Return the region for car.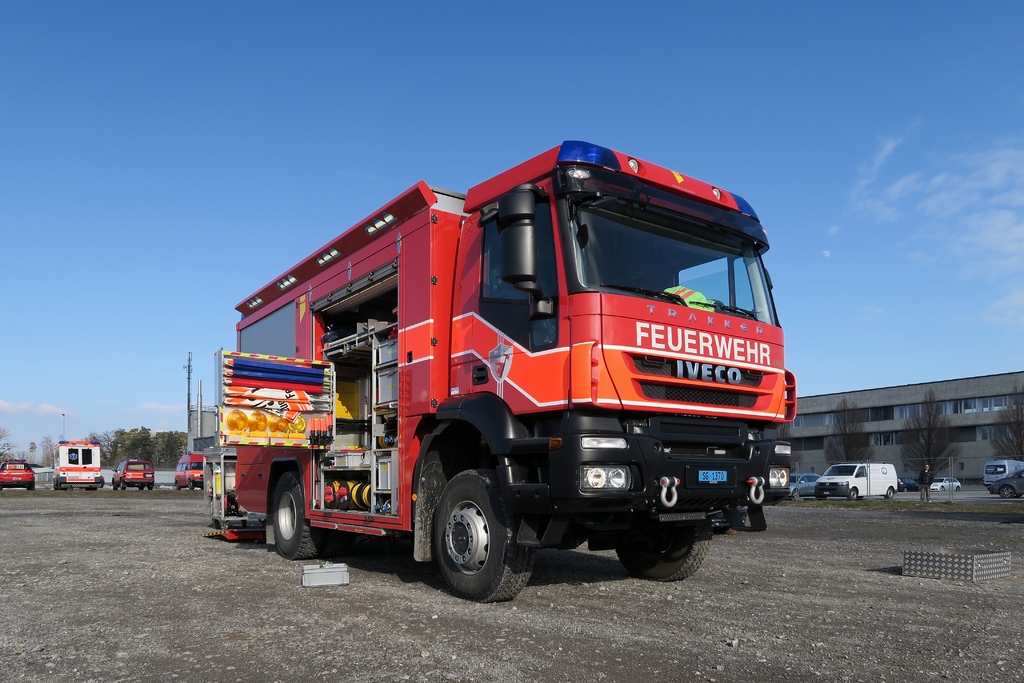
<region>898, 478, 922, 493</region>.
